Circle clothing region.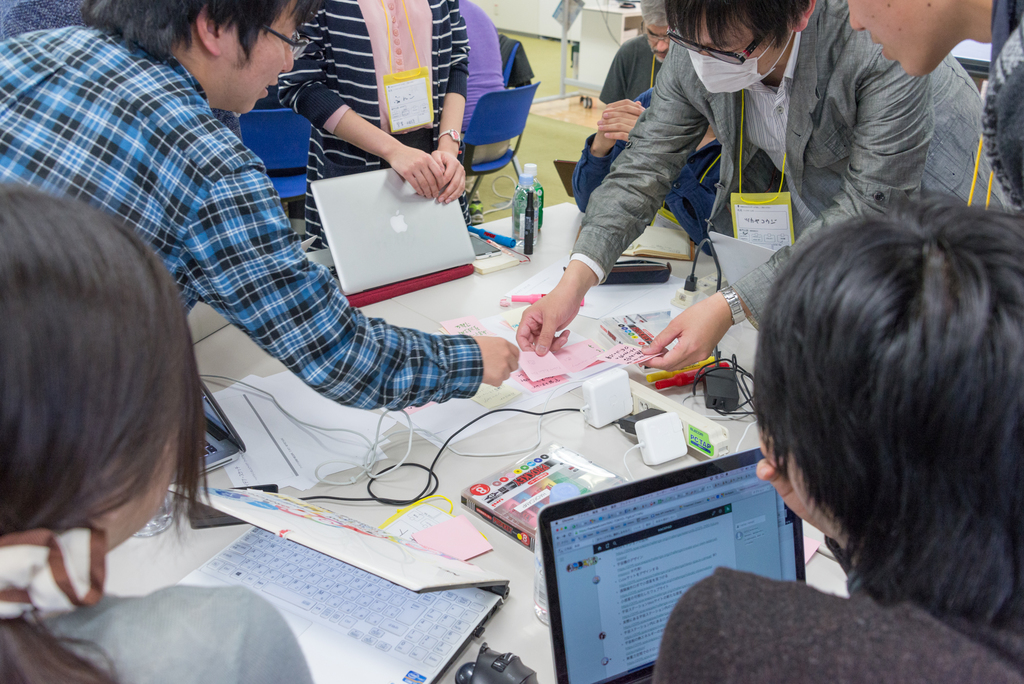
Region: [left=564, top=0, right=922, bottom=341].
